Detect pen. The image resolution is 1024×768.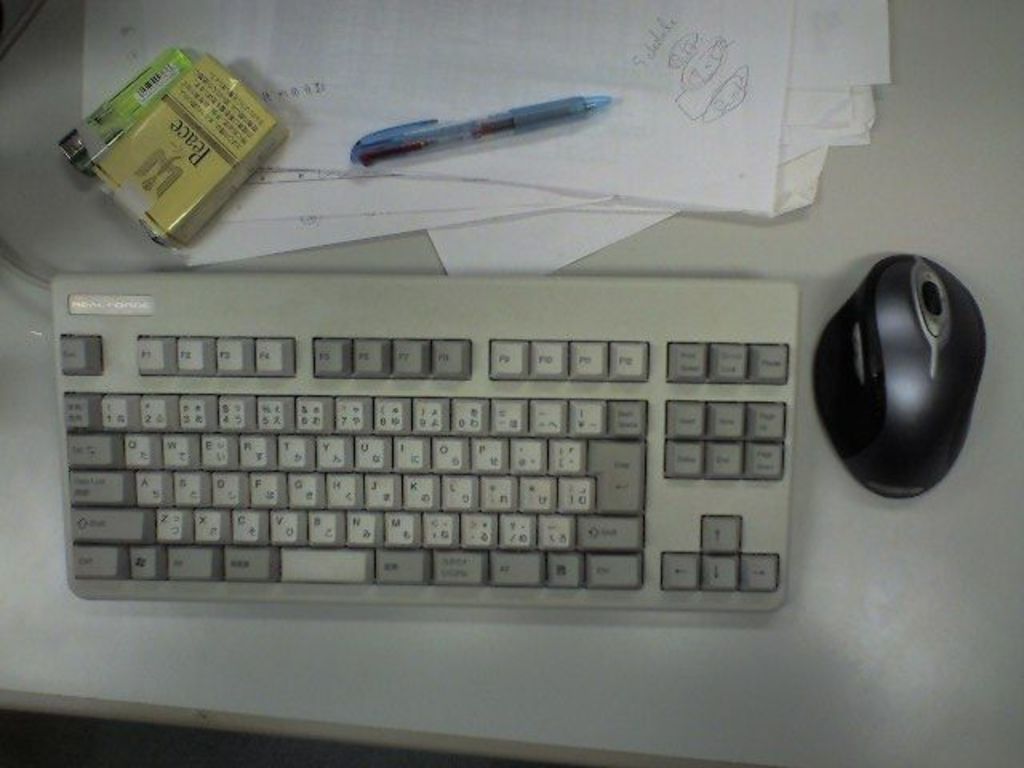
l=344, t=99, r=616, b=166.
